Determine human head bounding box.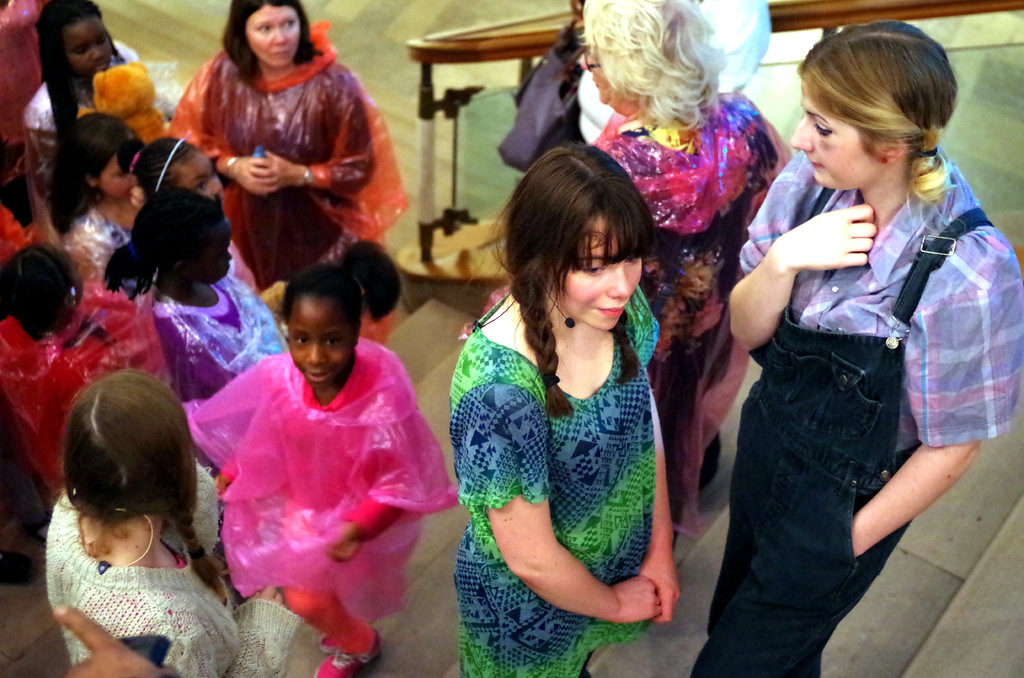
Determined: bbox=(63, 369, 200, 522).
